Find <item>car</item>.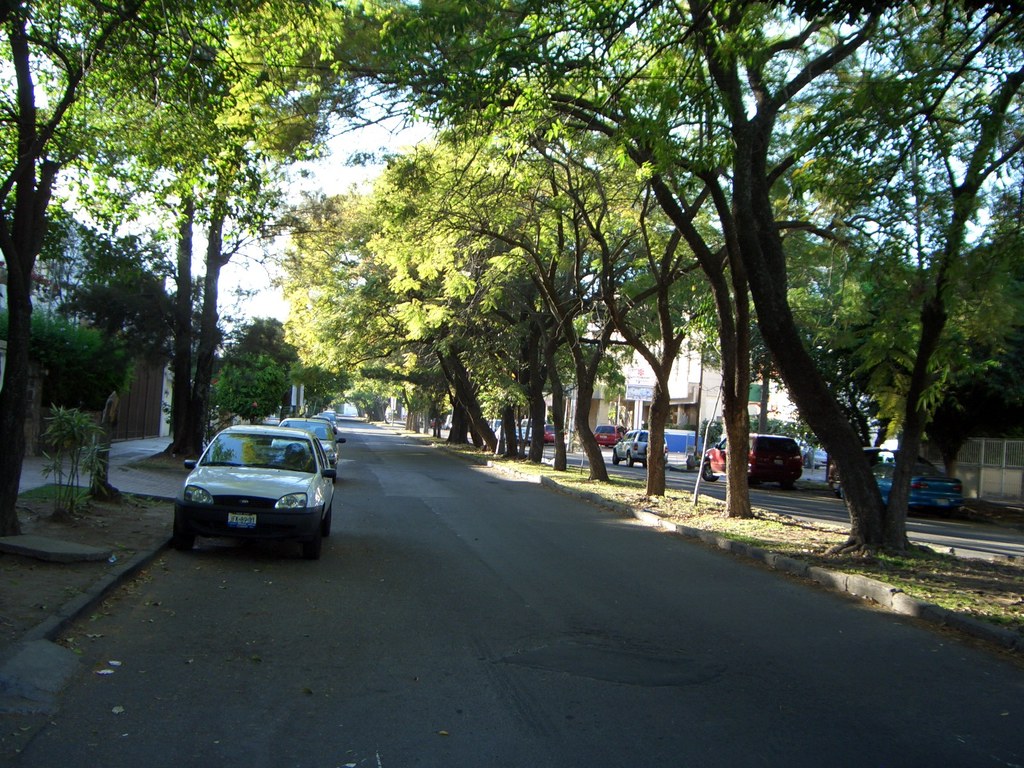
locate(612, 428, 670, 465).
